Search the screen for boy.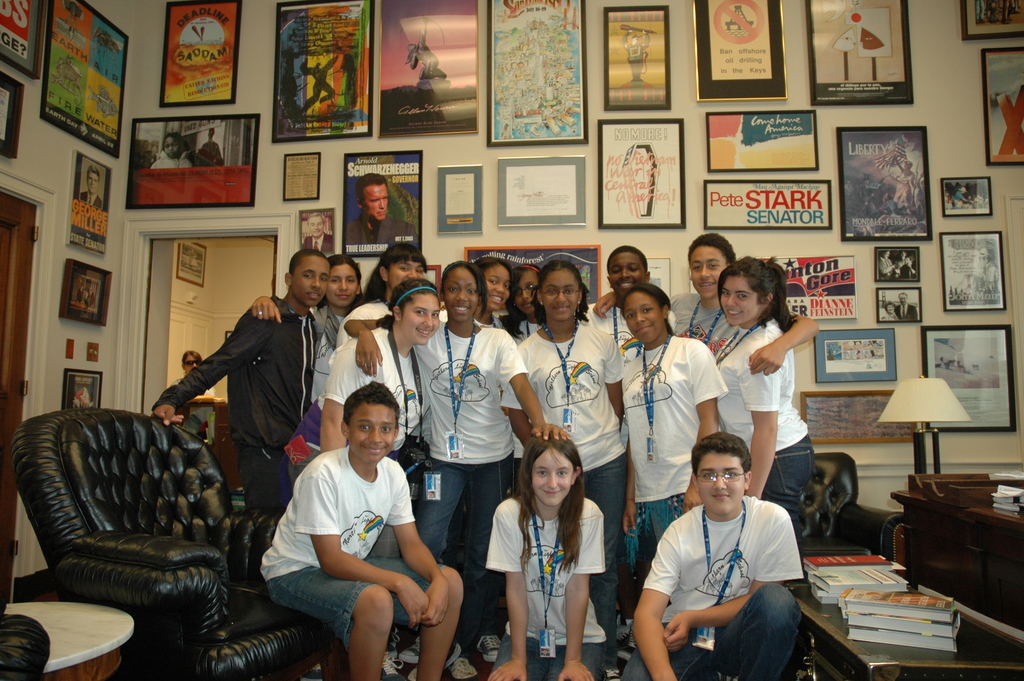
Found at {"x1": 586, "y1": 227, "x2": 820, "y2": 375}.
